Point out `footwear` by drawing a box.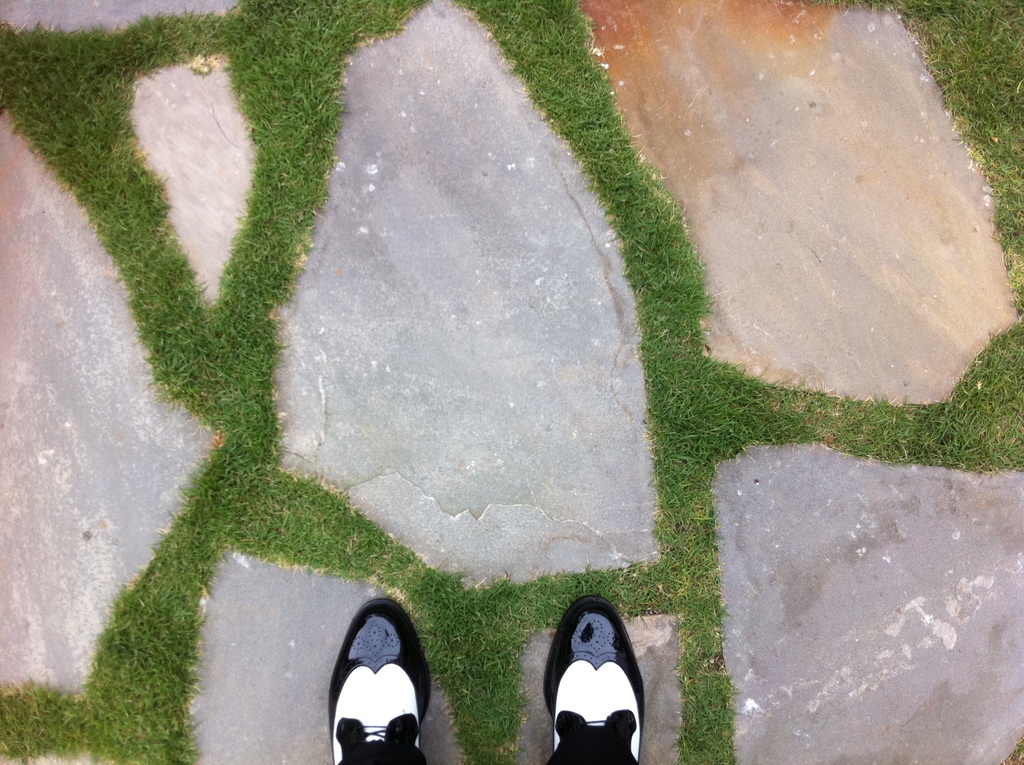
x1=547 y1=594 x2=645 y2=764.
